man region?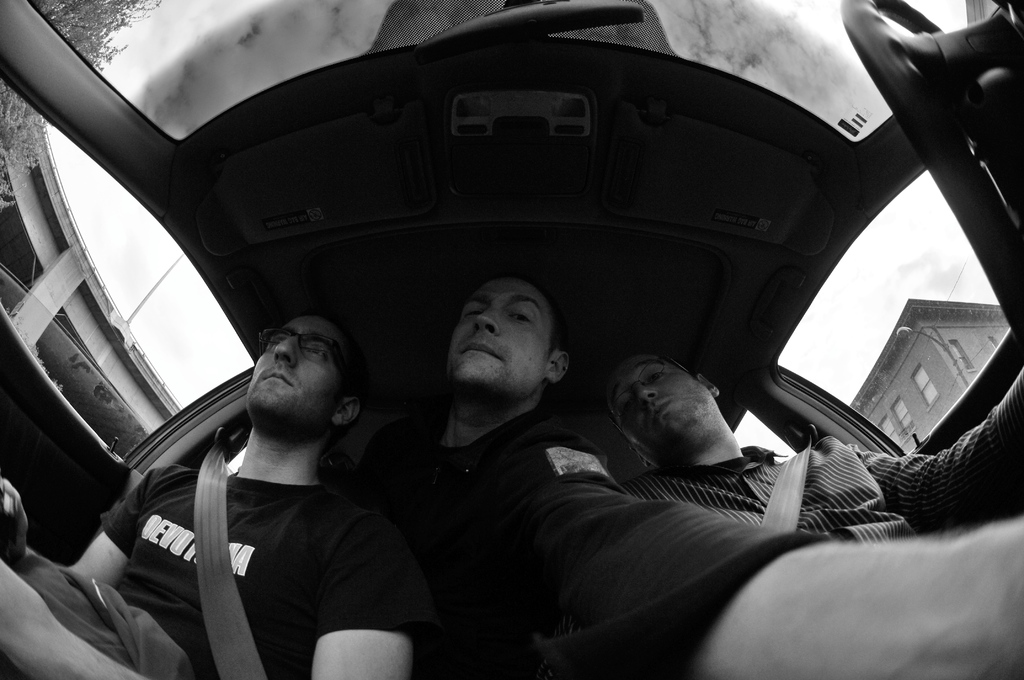
detection(596, 350, 1023, 539)
